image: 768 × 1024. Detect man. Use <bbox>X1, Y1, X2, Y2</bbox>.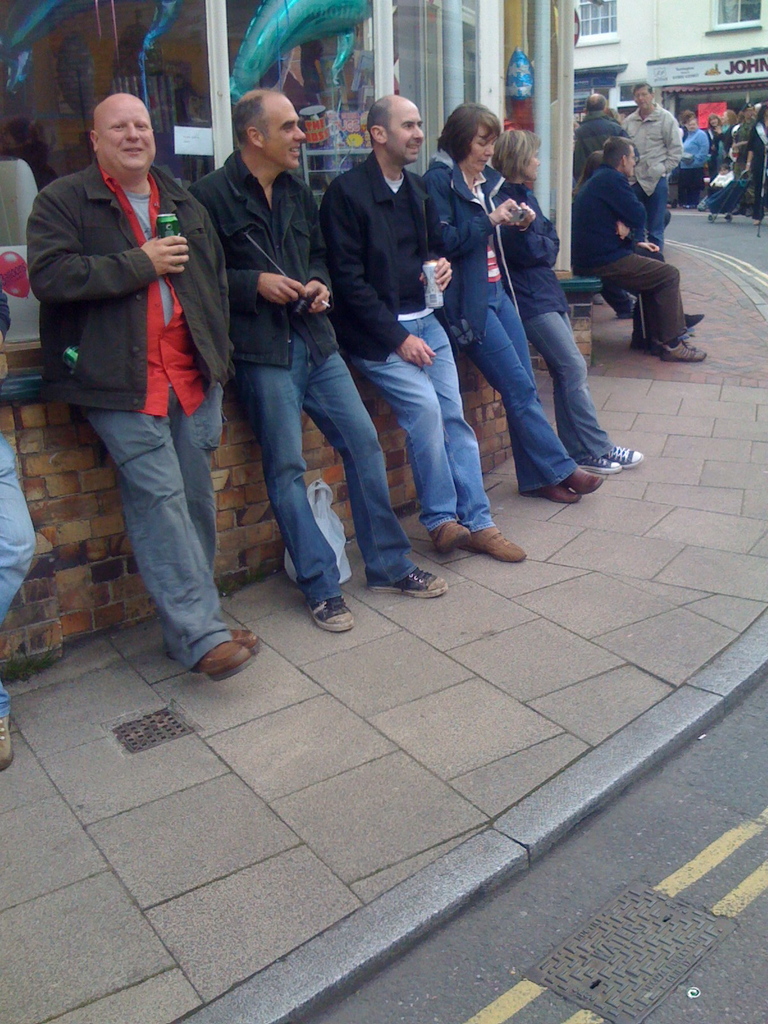
<bbox>23, 92, 247, 680</bbox>.
